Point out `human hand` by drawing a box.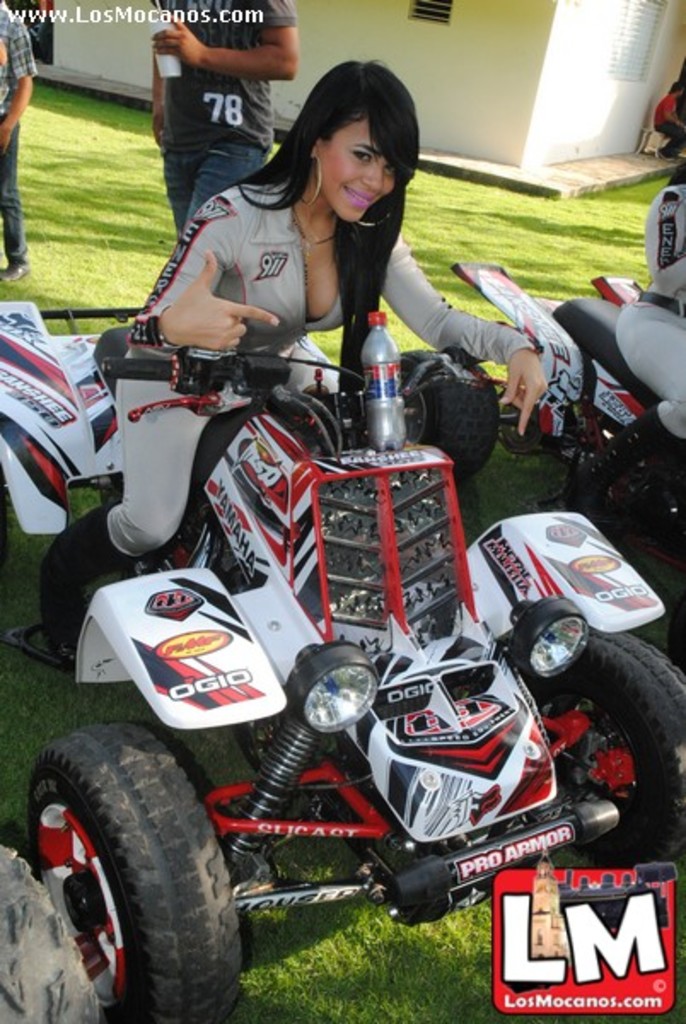
rect(502, 328, 570, 427).
